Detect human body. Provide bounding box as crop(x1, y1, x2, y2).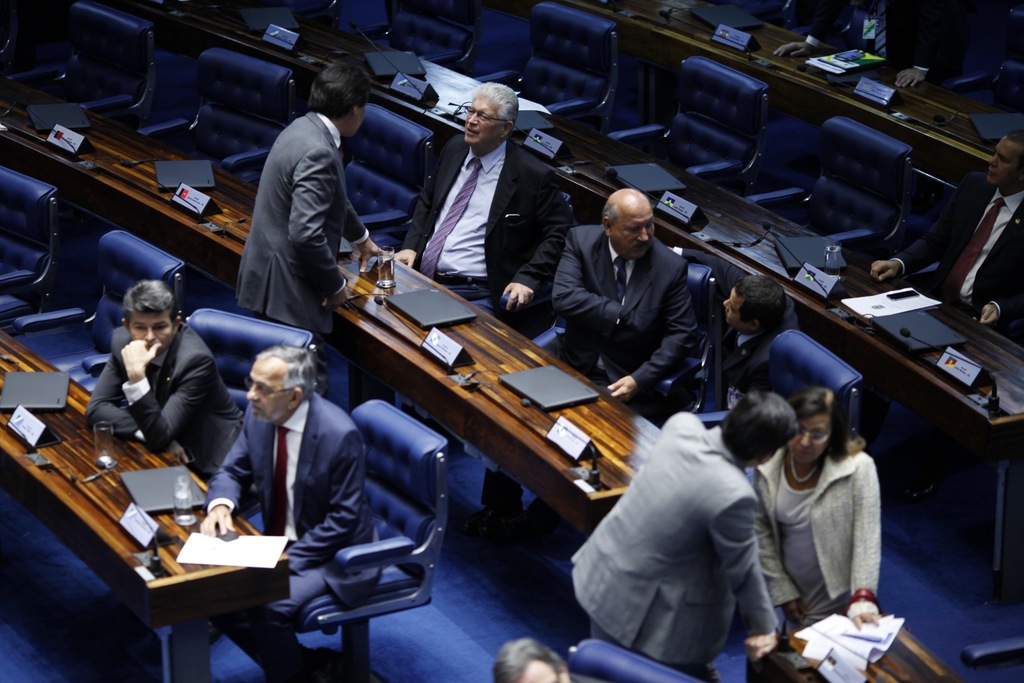
crop(397, 71, 565, 356).
